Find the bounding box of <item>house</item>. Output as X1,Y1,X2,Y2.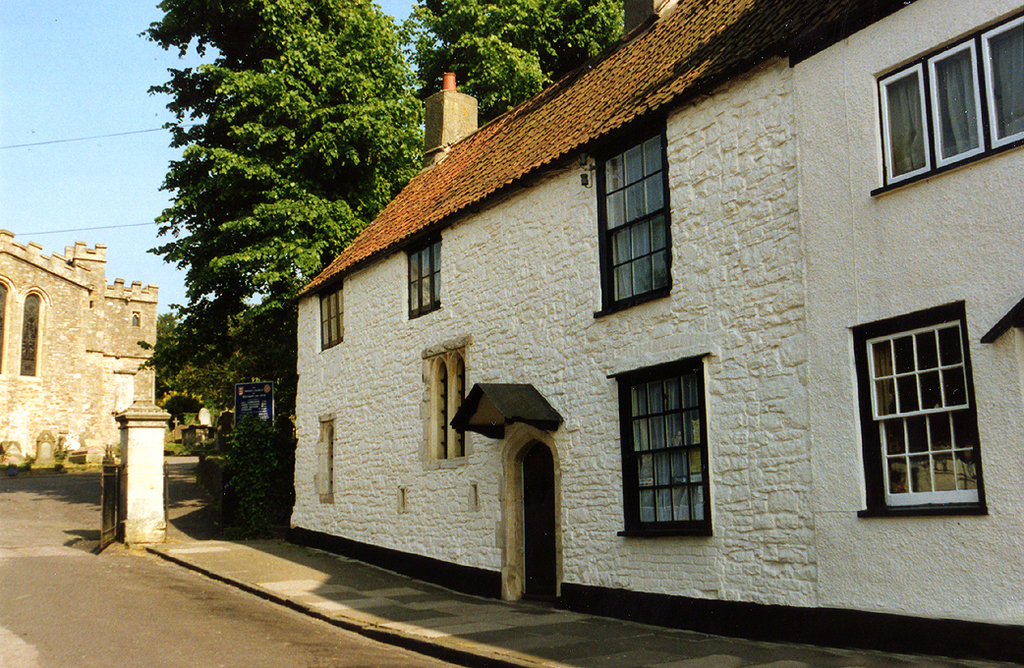
270,8,999,631.
